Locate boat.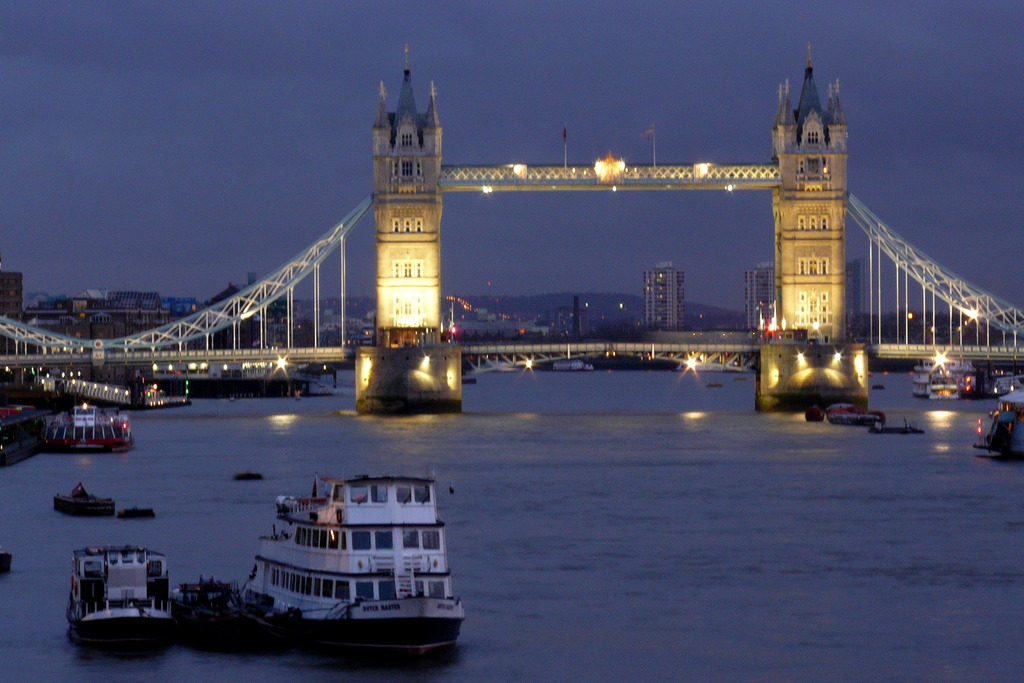
Bounding box: [67, 540, 174, 658].
